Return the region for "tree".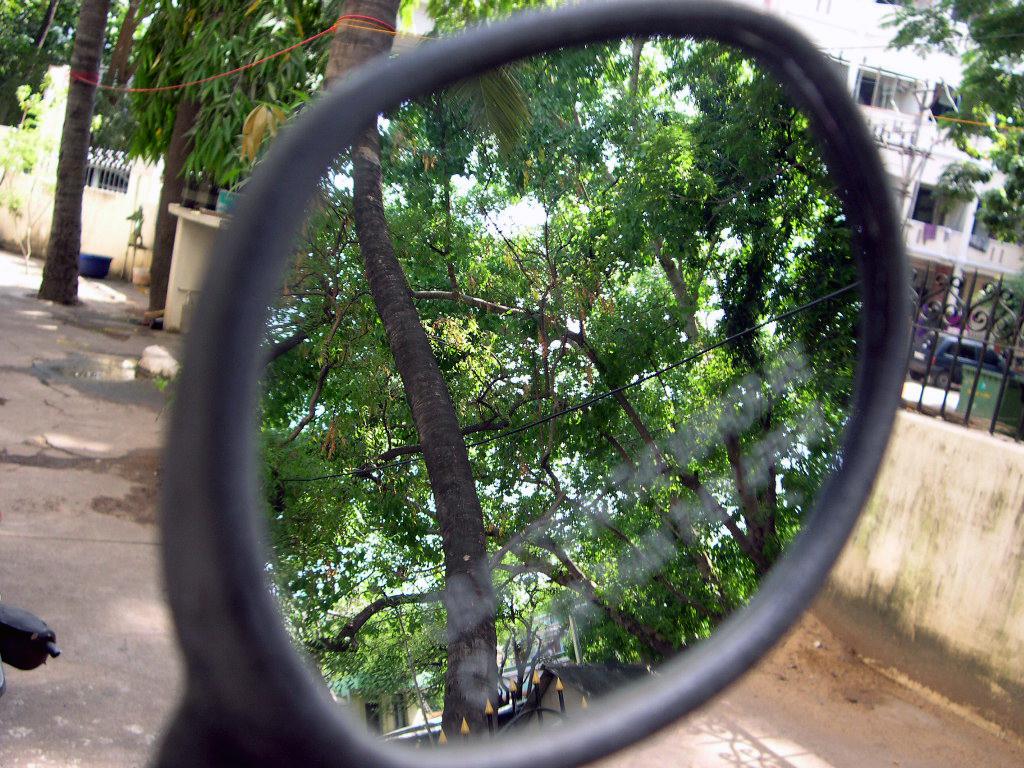
region(863, 0, 1023, 224).
